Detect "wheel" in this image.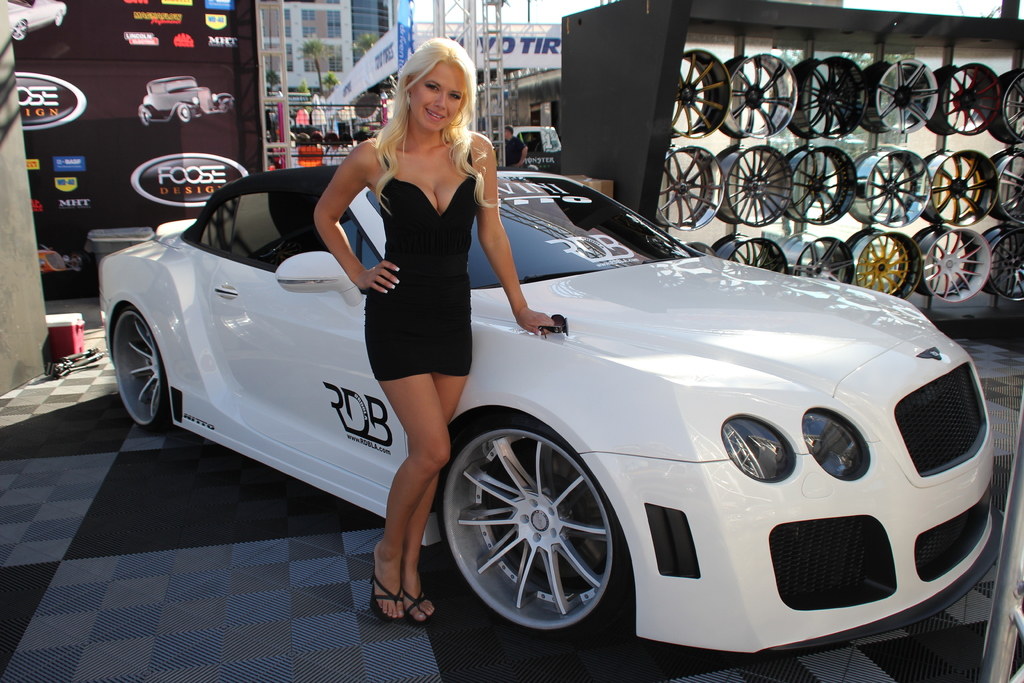
Detection: 223, 100, 232, 115.
